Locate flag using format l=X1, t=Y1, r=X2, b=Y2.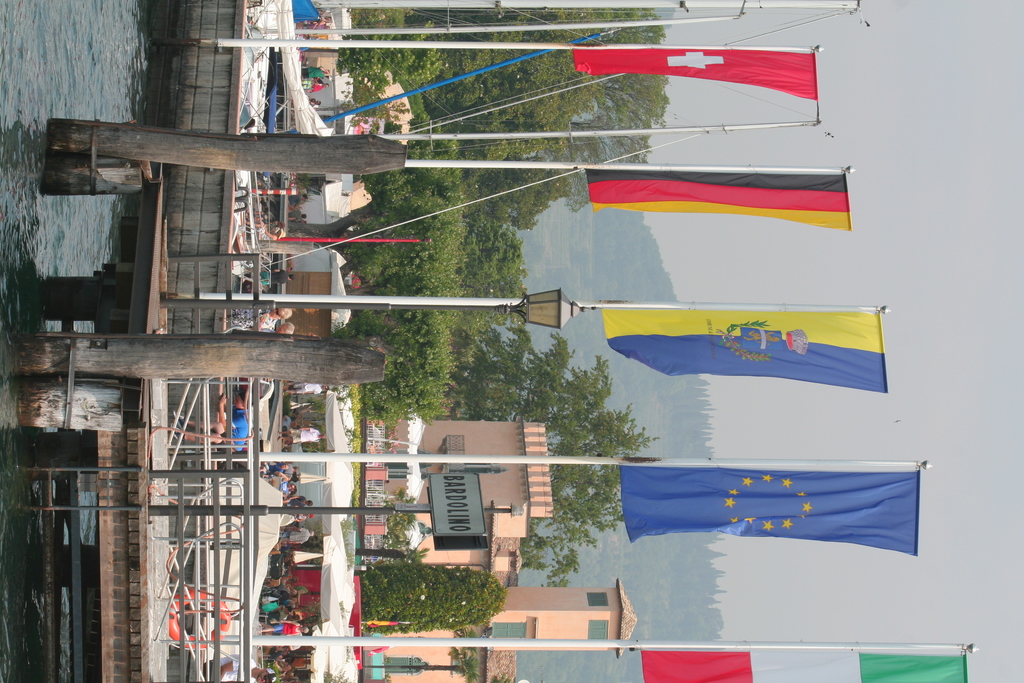
l=596, t=294, r=893, b=394.
